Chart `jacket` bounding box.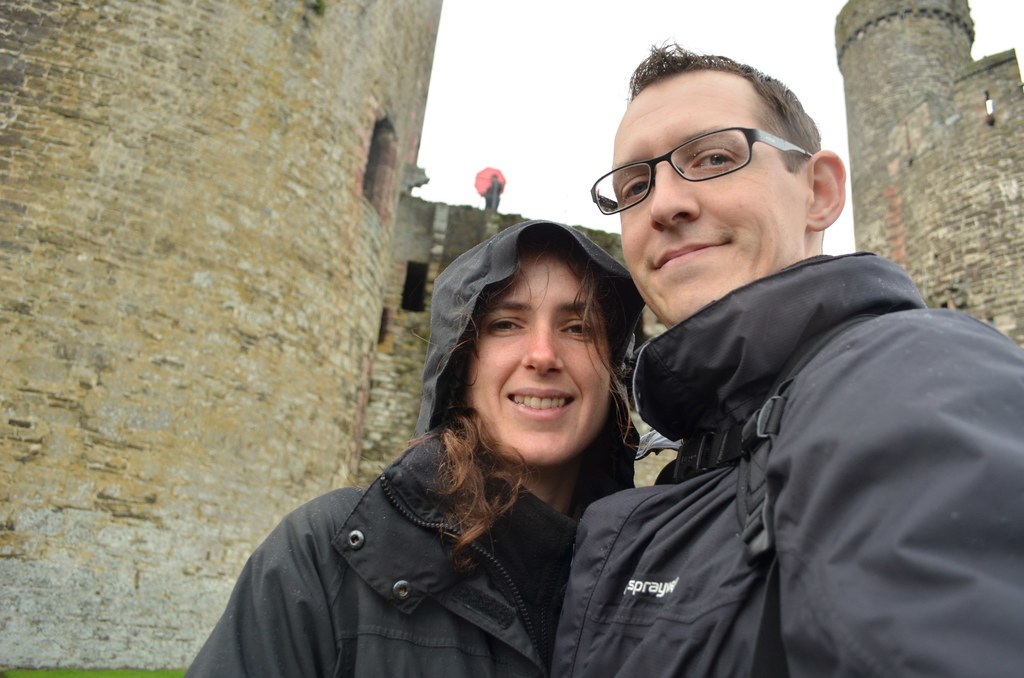
Charted: Rect(545, 186, 1013, 677).
